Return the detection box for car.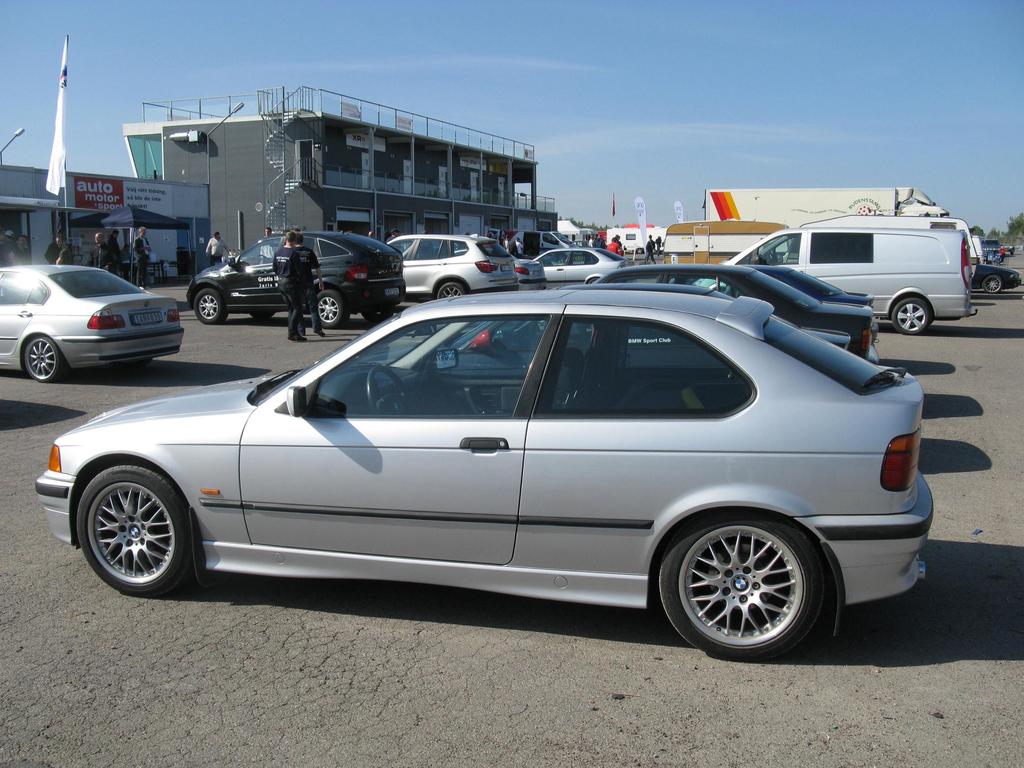
bbox=(0, 259, 186, 386).
